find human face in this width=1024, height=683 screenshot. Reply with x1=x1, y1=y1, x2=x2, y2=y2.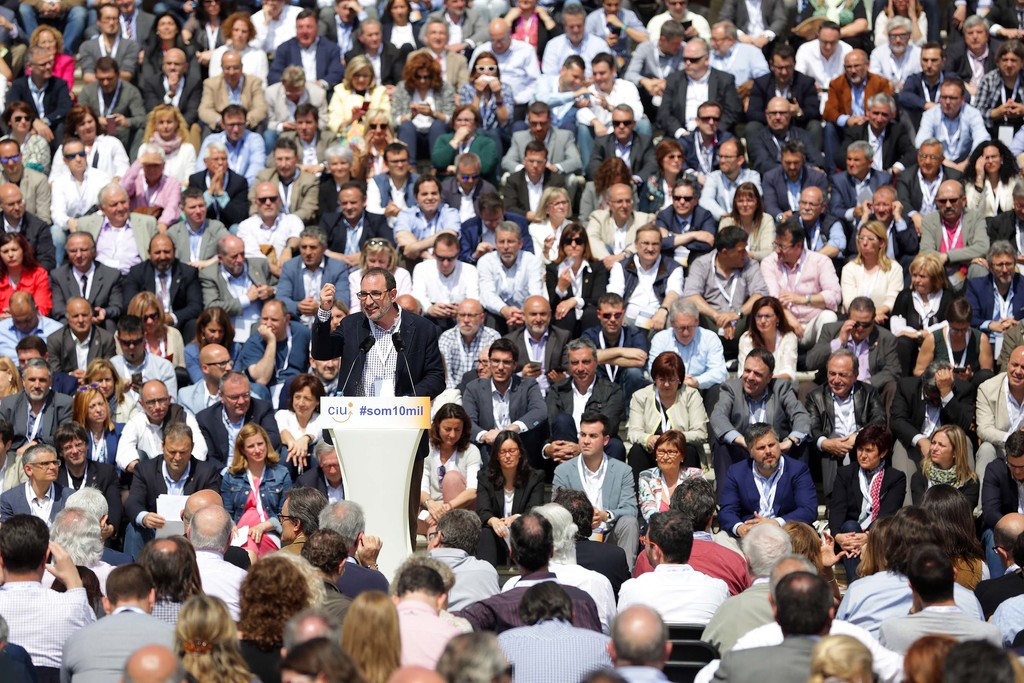
x1=339, y1=3, x2=352, y2=23.
